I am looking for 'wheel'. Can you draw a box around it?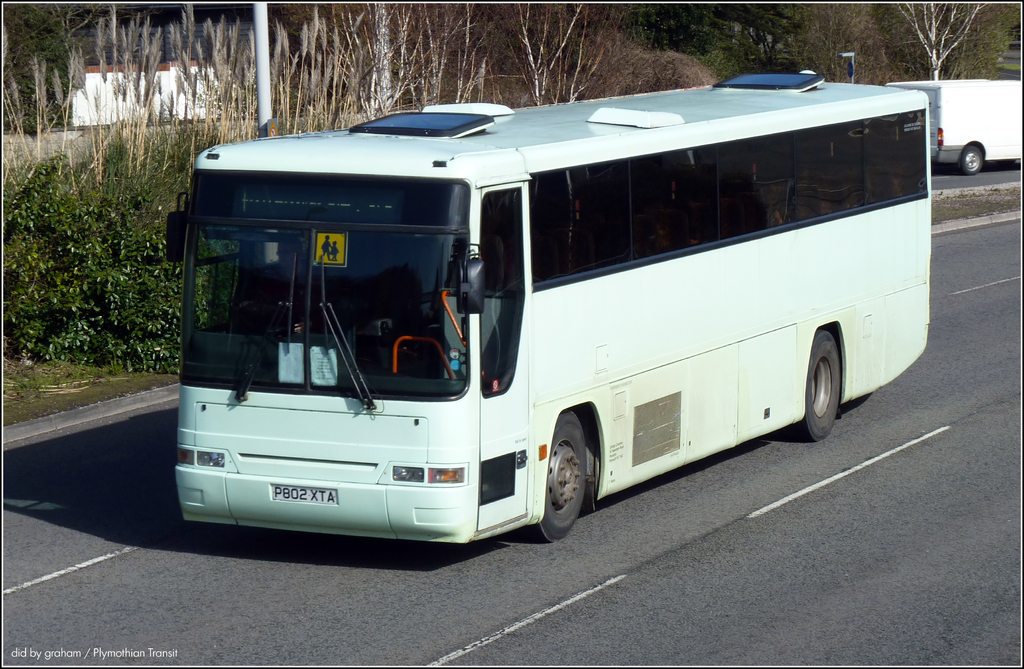
Sure, the bounding box is [540, 425, 604, 537].
